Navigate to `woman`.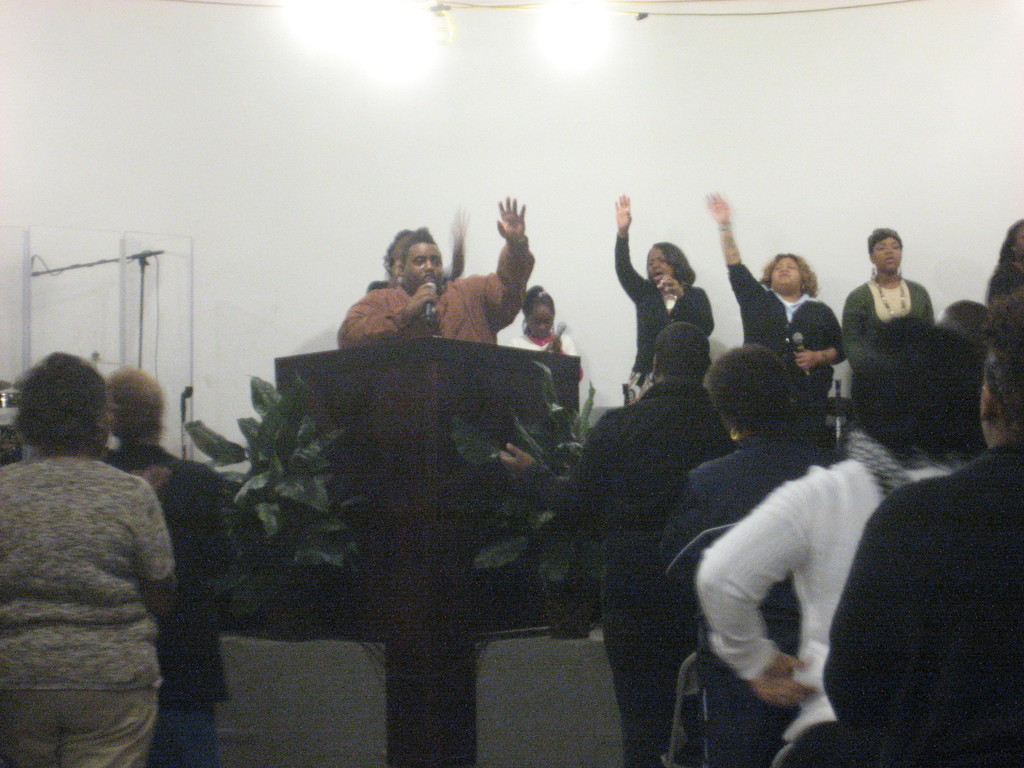
Navigation target: <region>358, 204, 467, 296</region>.
